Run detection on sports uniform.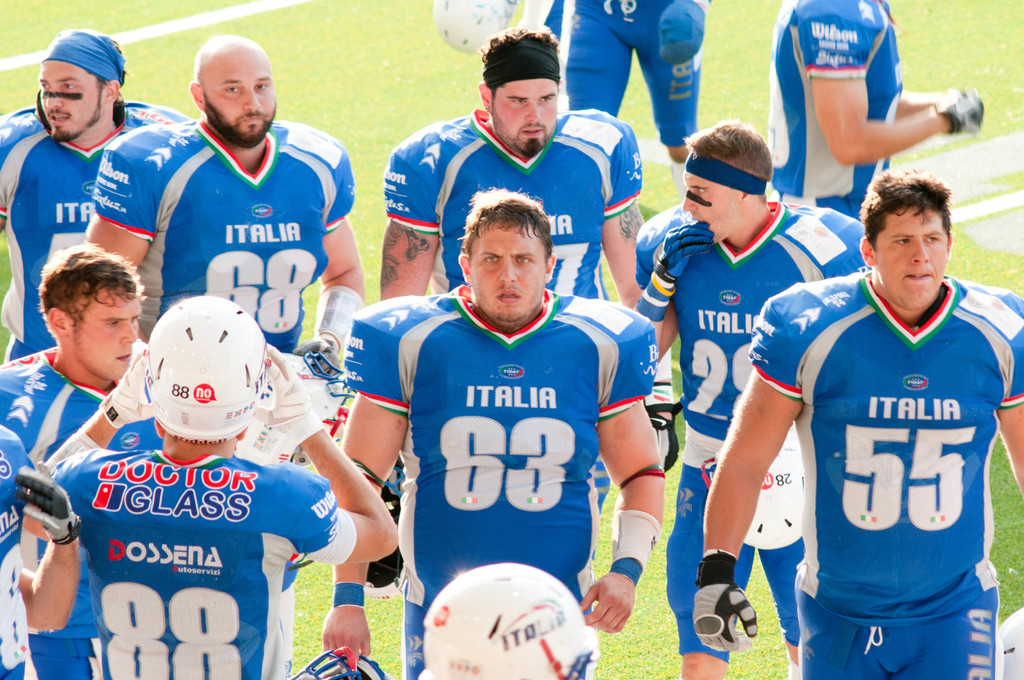
Result: 0/341/157/679.
